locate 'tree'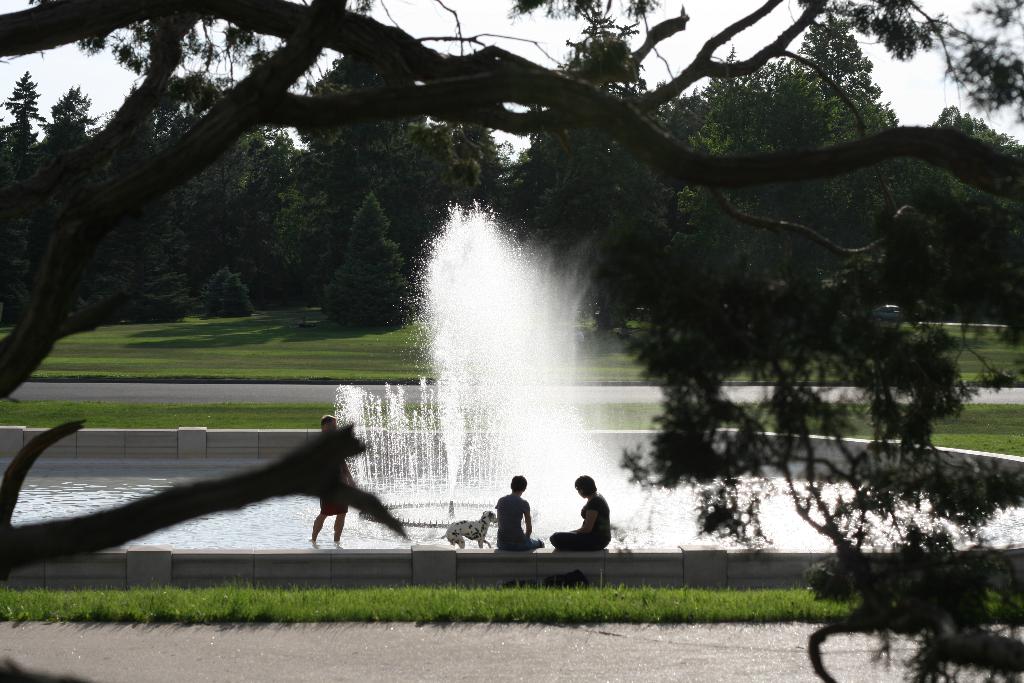
(34, 79, 106, 178)
